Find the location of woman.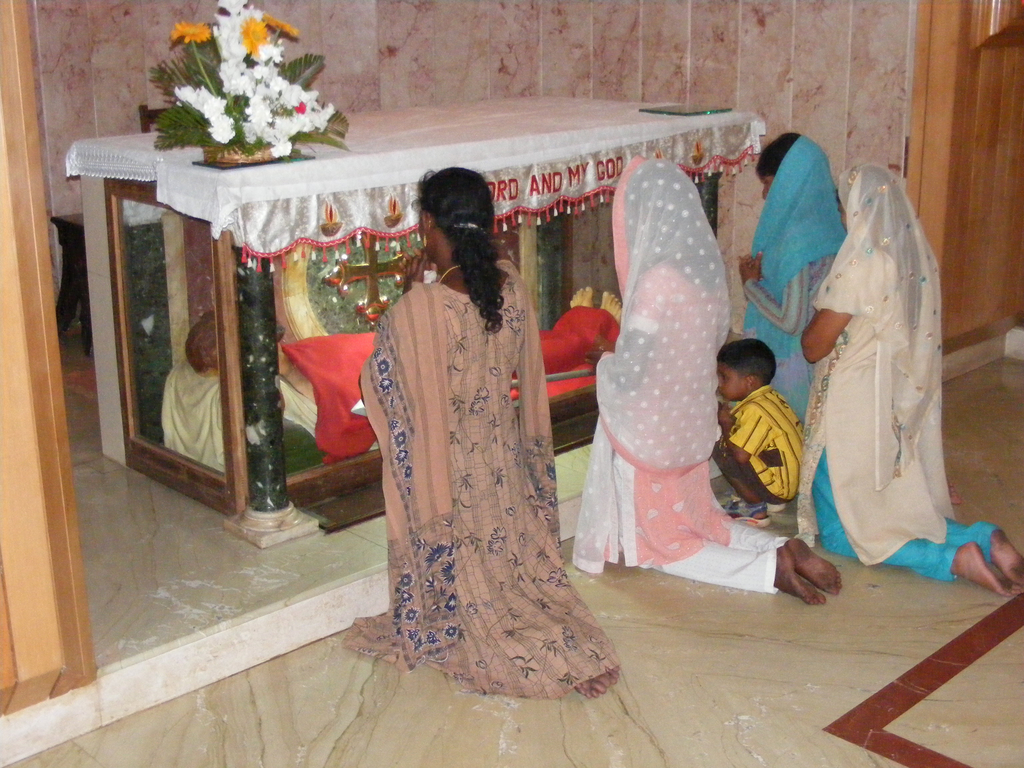
Location: (x1=741, y1=132, x2=849, y2=429).
